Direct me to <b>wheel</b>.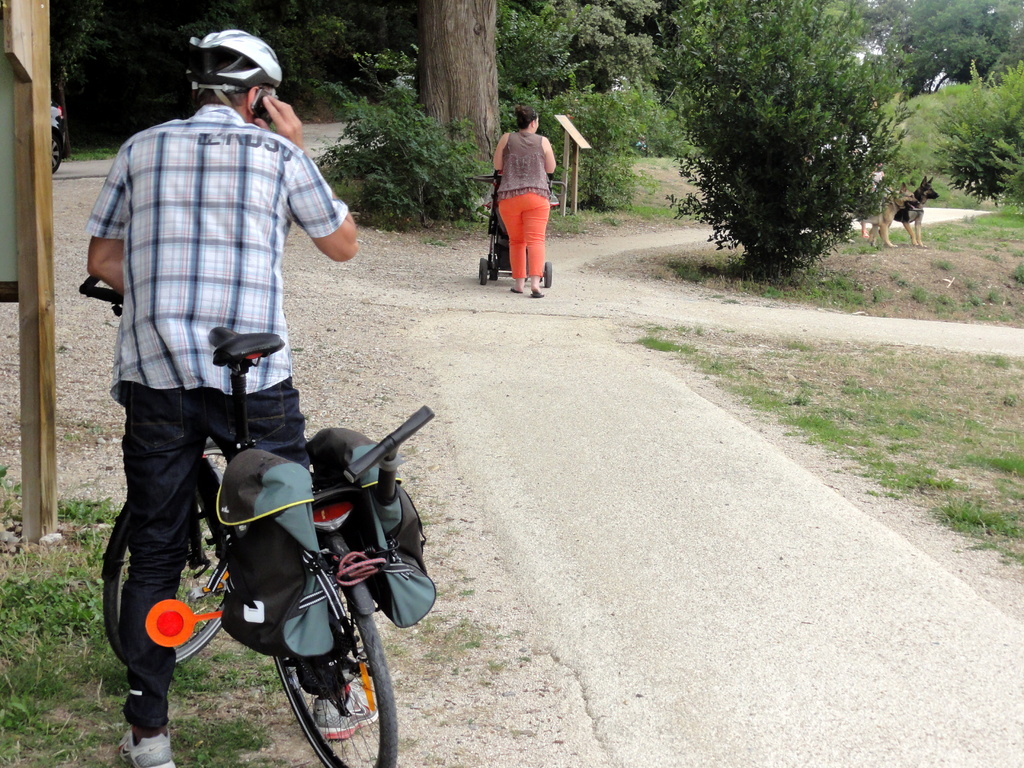
Direction: 545 261 552 287.
